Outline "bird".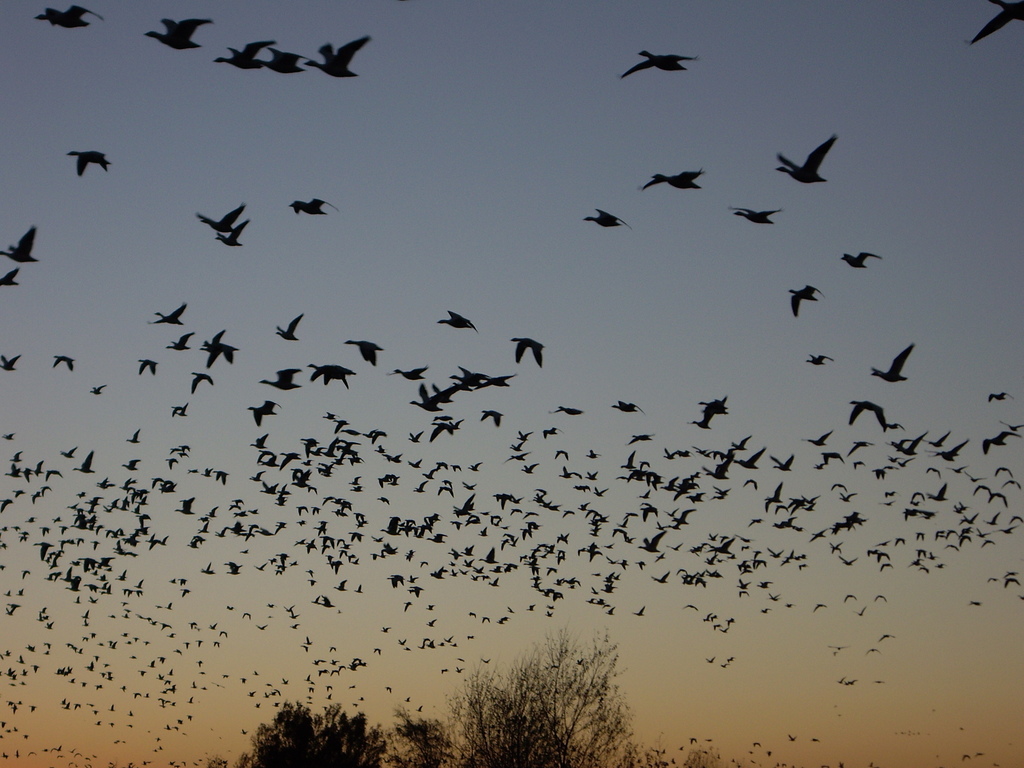
Outline: BBox(407, 460, 420, 466).
